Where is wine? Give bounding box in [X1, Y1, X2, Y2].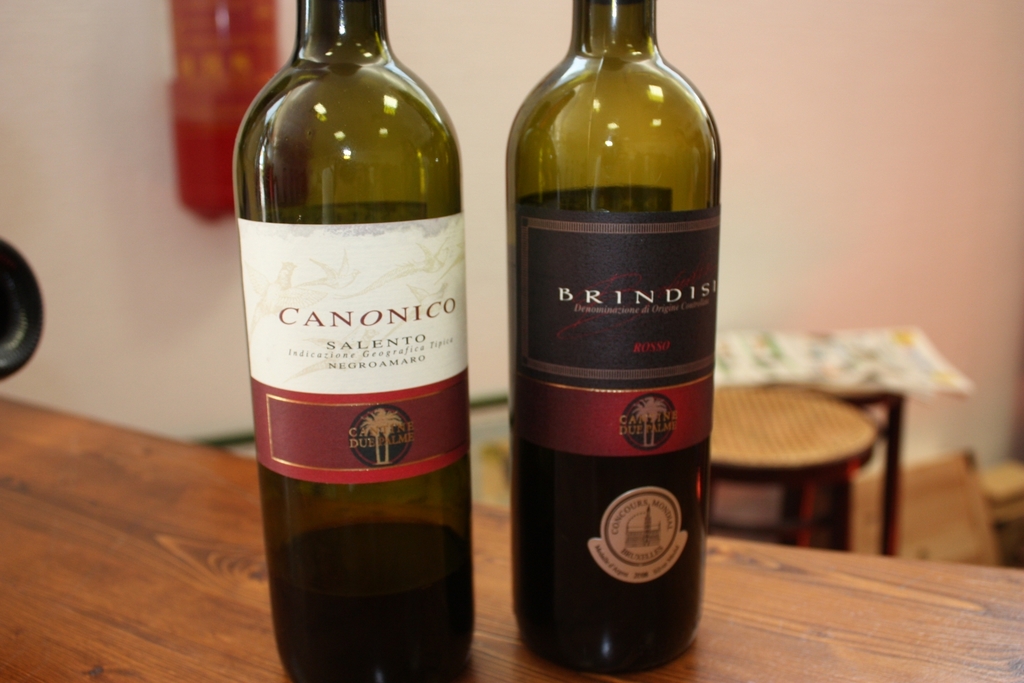
[259, 527, 476, 682].
